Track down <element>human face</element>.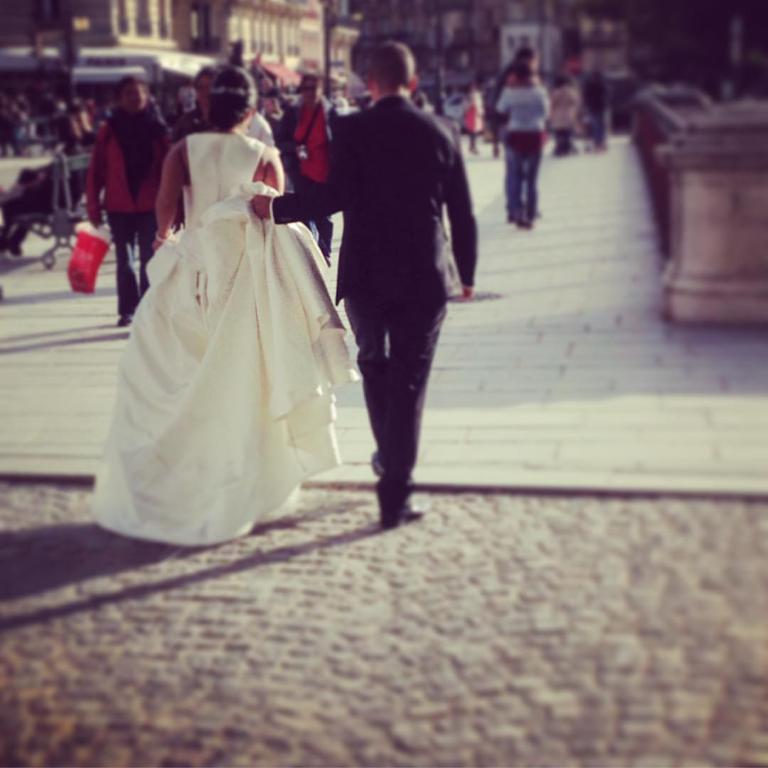
Tracked to box(381, 501, 425, 527).
